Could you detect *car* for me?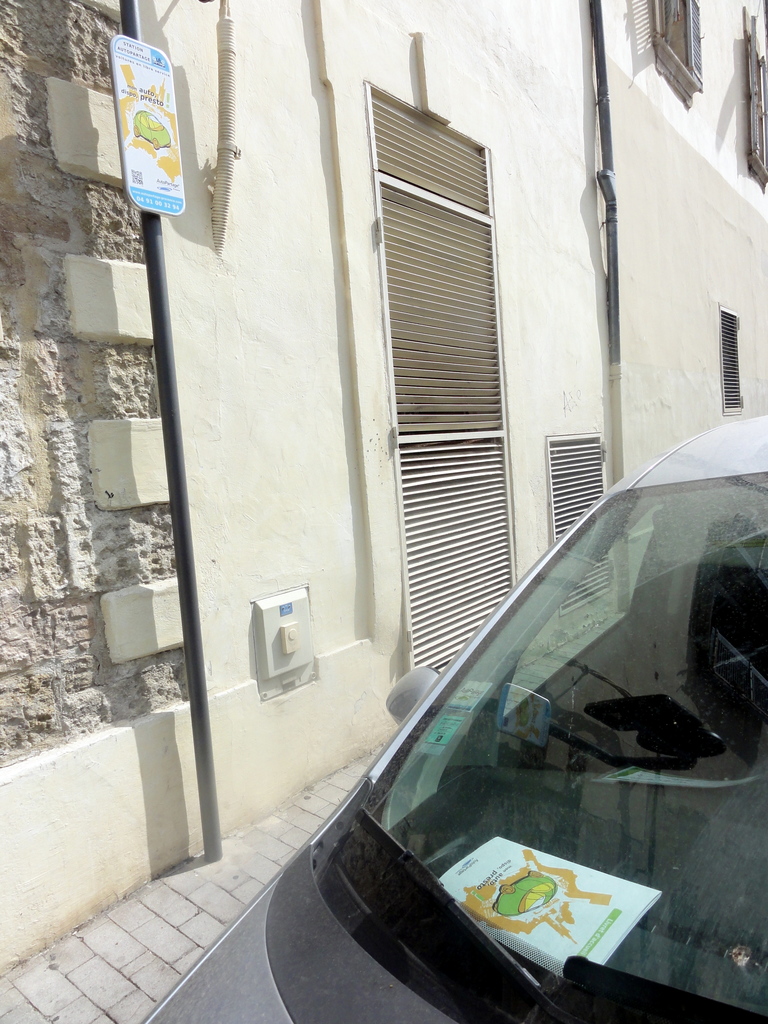
Detection result: (left=137, top=413, right=767, bottom=1023).
